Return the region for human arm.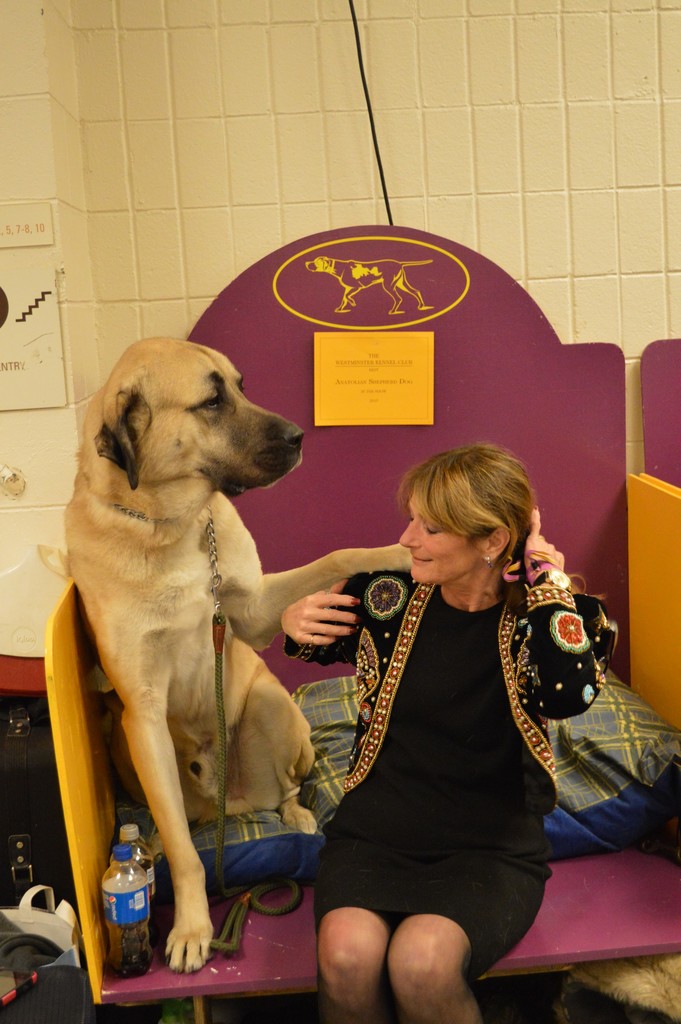
<box>274,594,361,674</box>.
